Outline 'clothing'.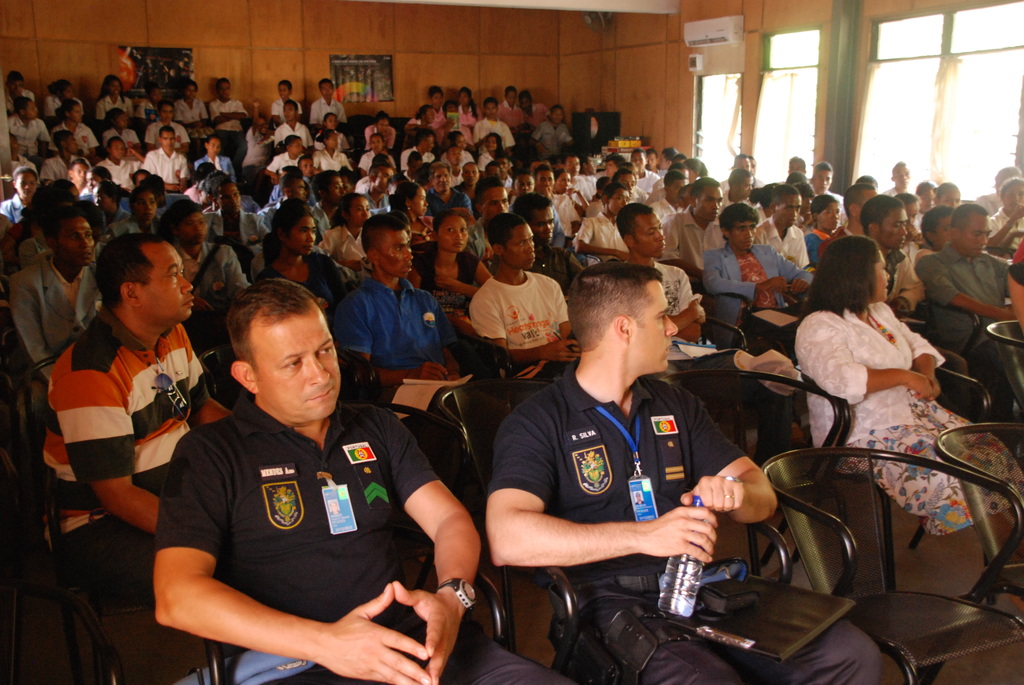
Outline: 721,177,763,189.
